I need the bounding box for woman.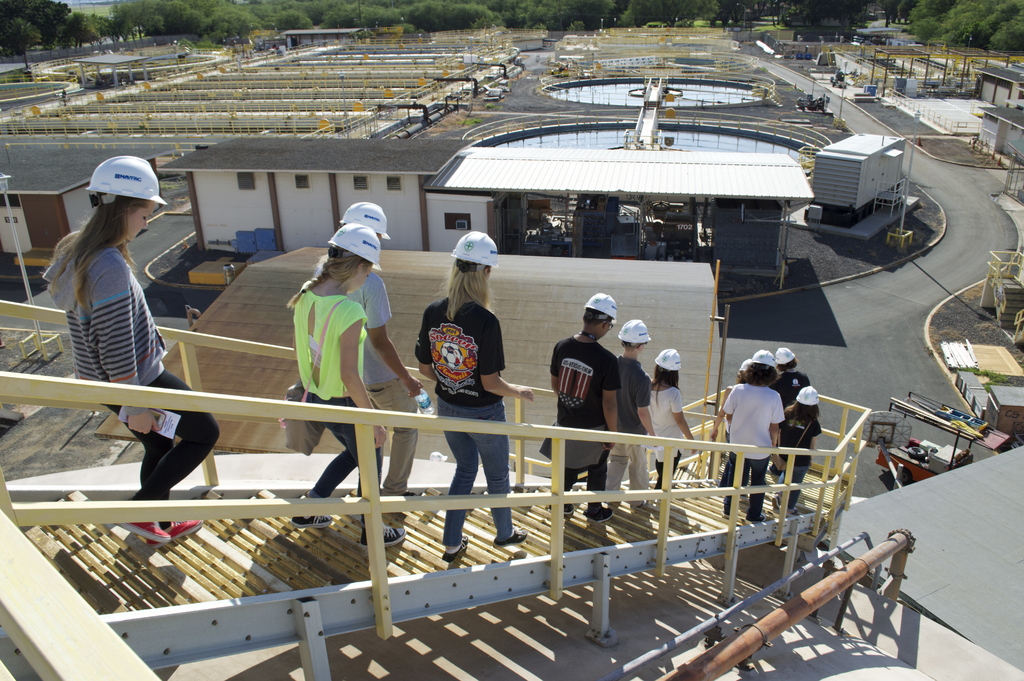
Here it is: [x1=285, y1=220, x2=408, y2=555].
